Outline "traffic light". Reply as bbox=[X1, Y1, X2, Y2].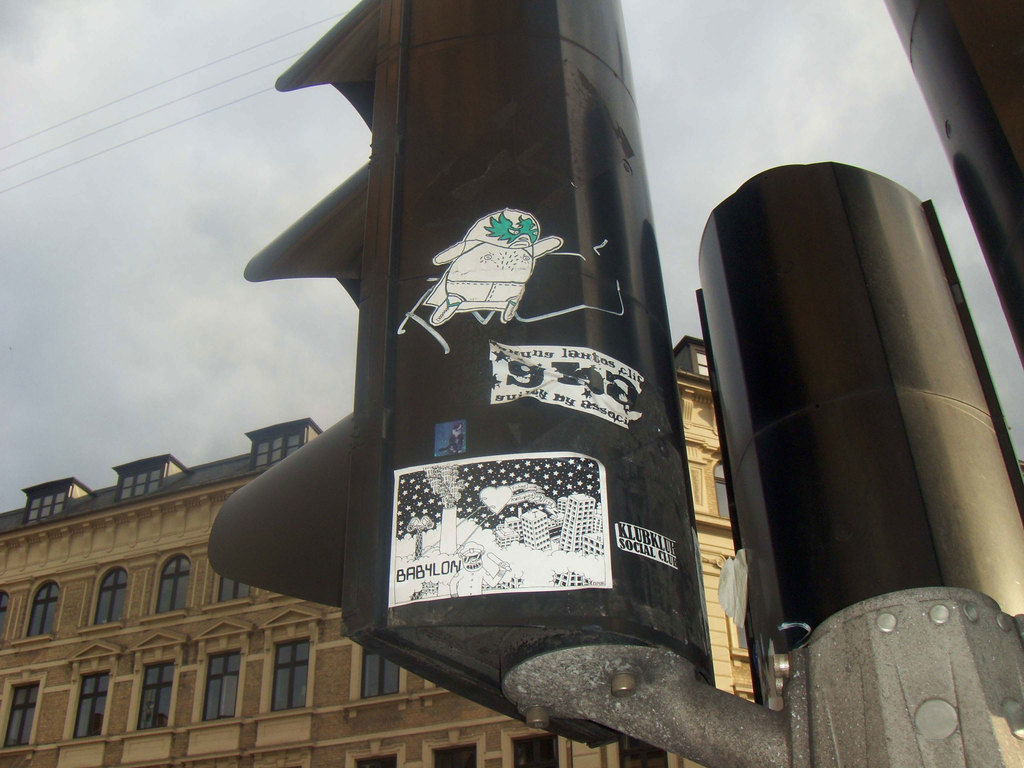
bbox=[212, 0, 714, 750].
